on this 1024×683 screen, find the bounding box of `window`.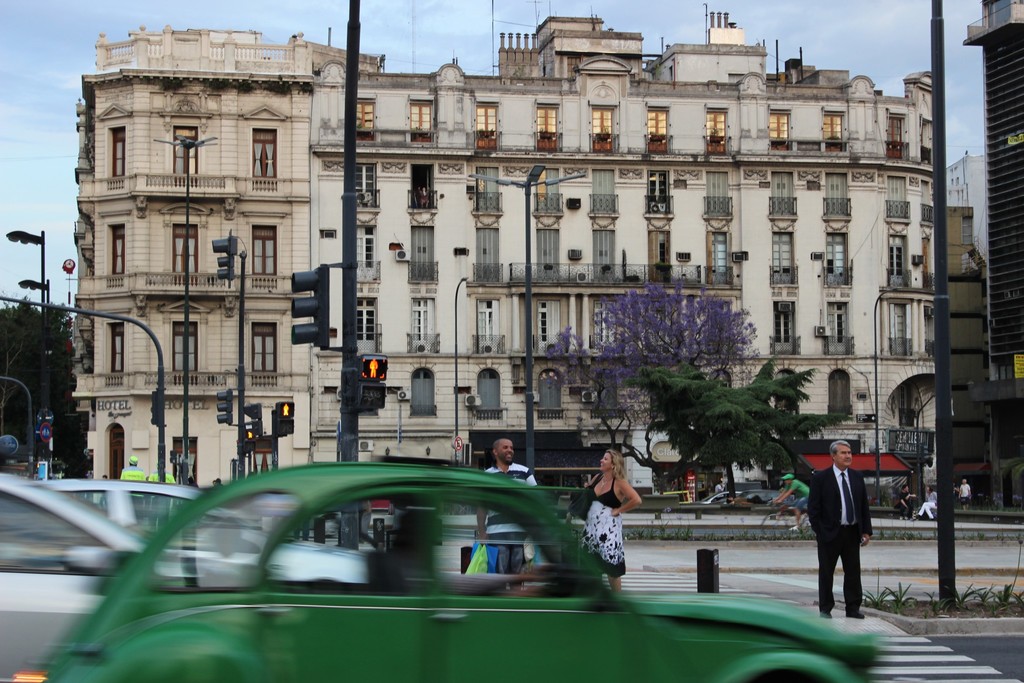
Bounding box: bbox=(828, 373, 851, 422).
